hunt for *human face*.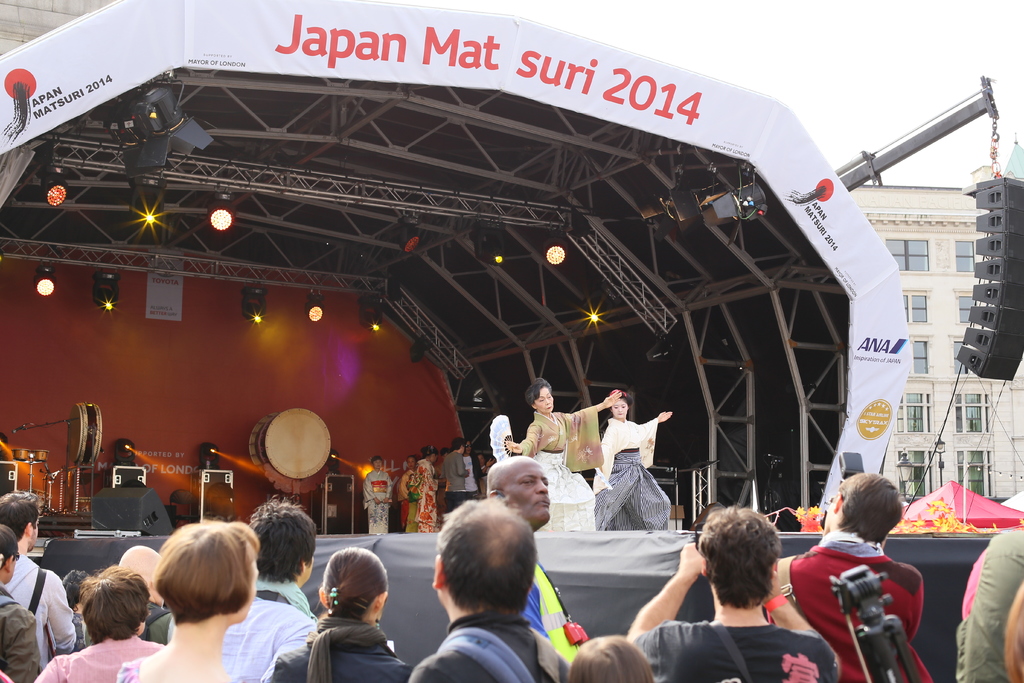
Hunted down at region(376, 458, 381, 468).
